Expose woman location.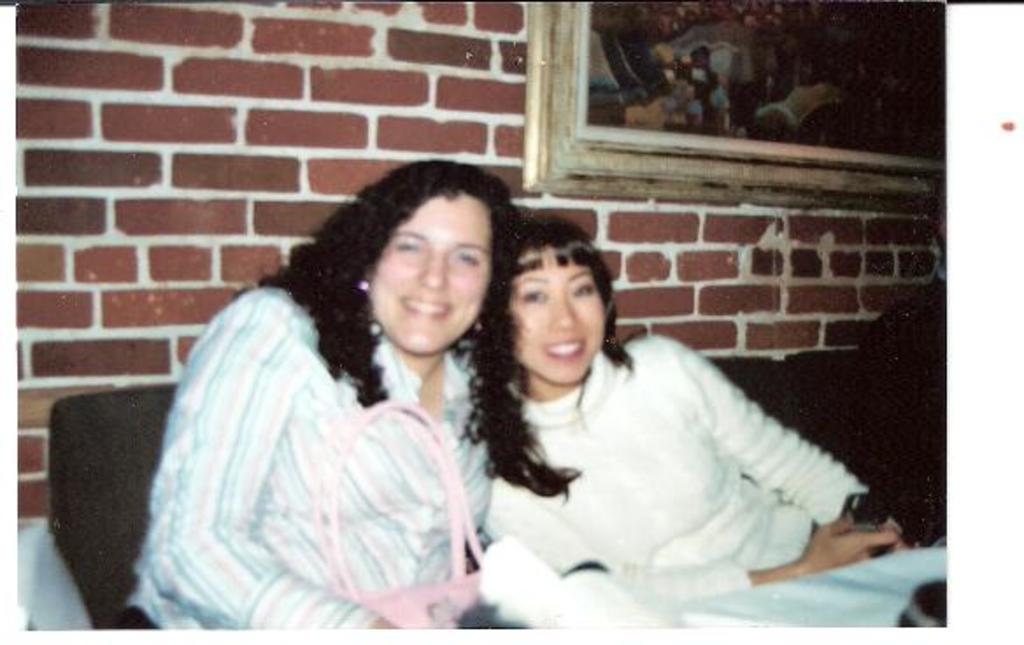
Exposed at box=[482, 217, 903, 610].
